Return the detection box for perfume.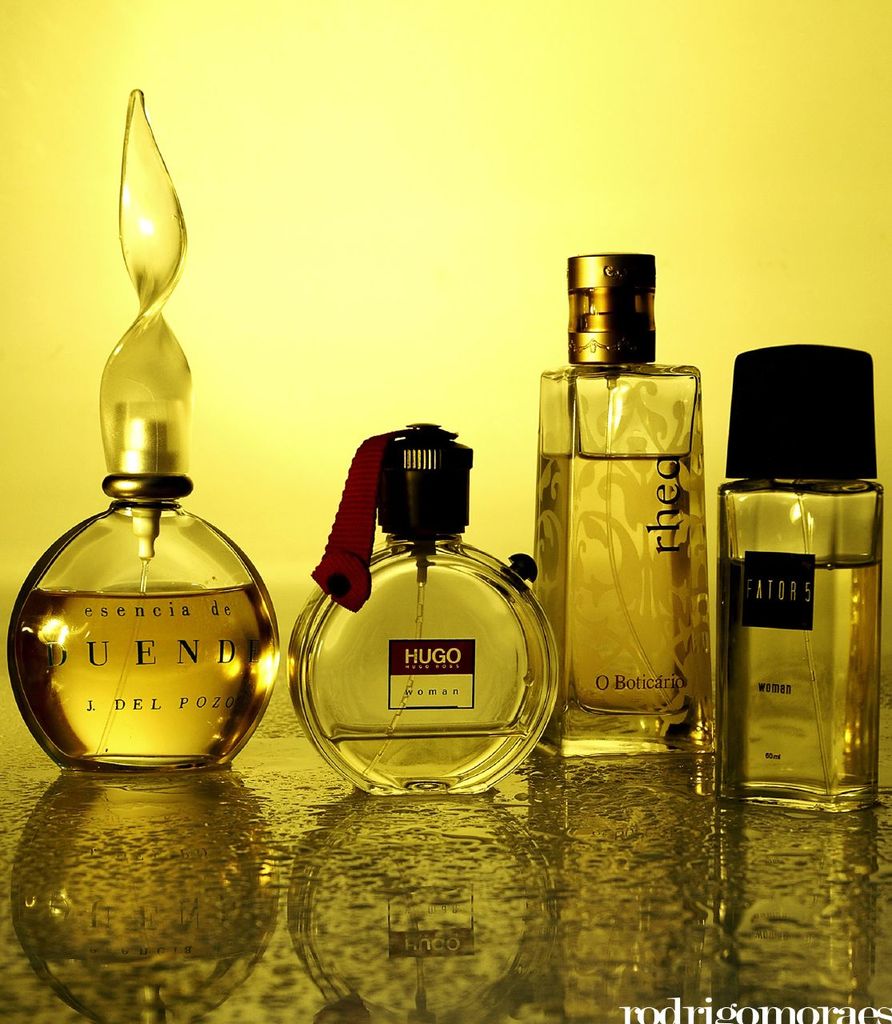
[left=6, top=82, right=279, bottom=782].
